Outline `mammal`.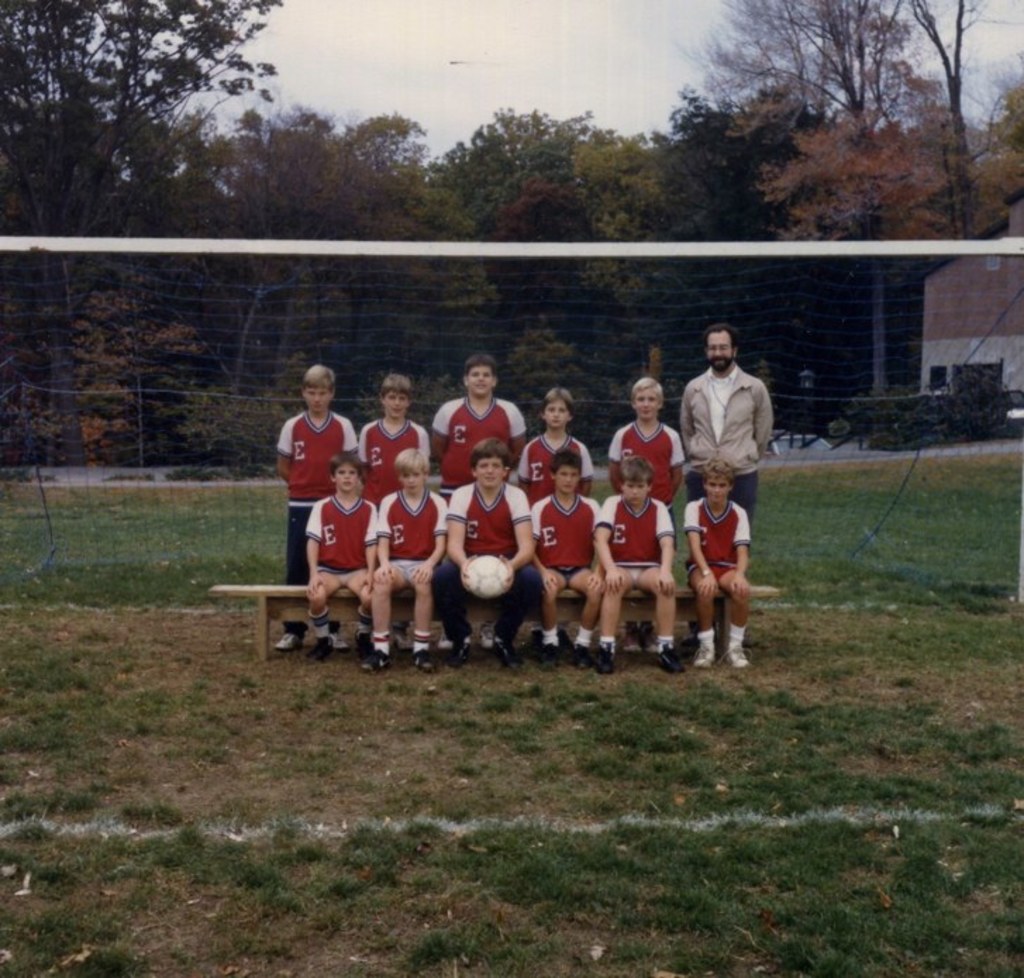
Outline: {"x1": 680, "y1": 324, "x2": 772, "y2": 626}.
